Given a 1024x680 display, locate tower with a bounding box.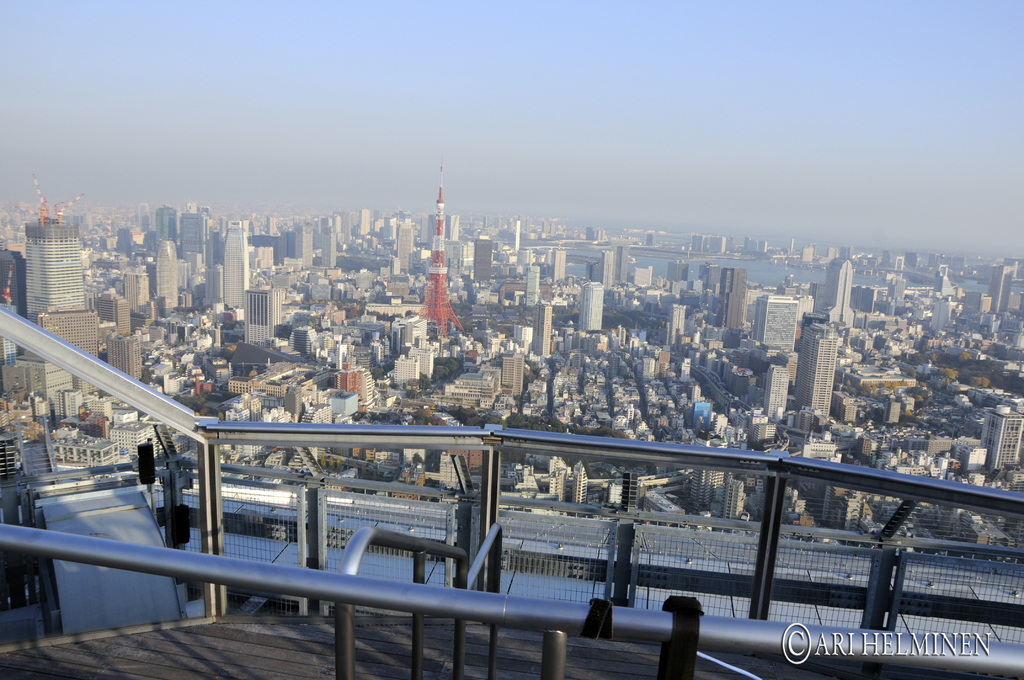
Located: (984,257,1015,312).
